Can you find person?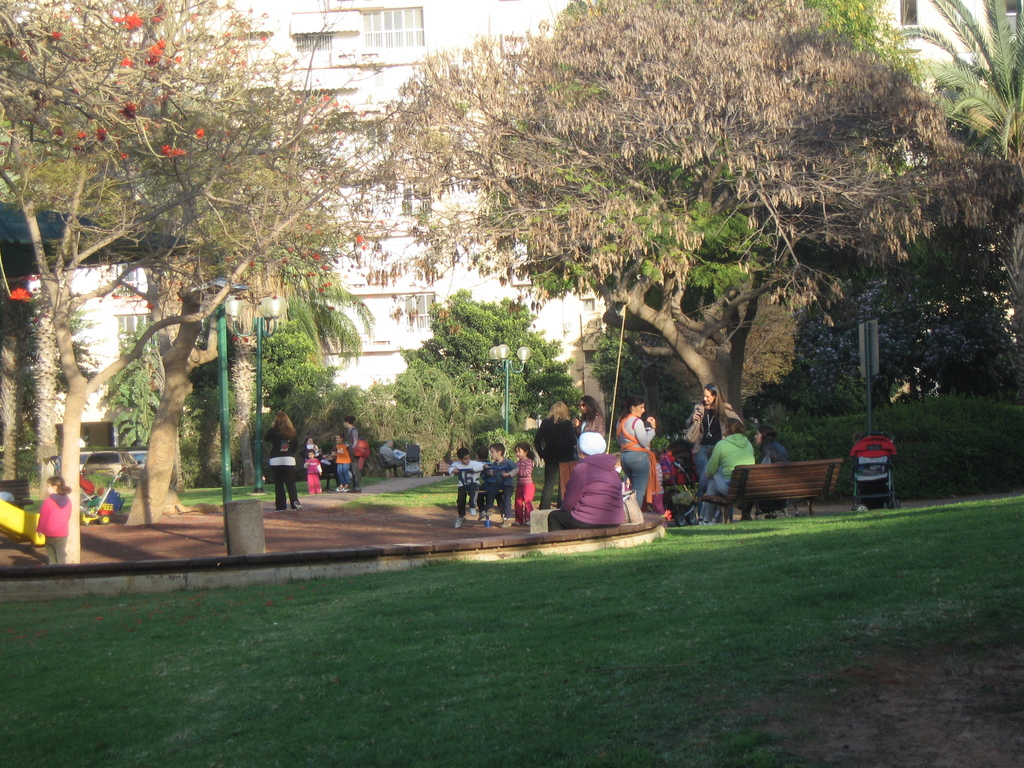
Yes, bounding box: (left=615, top=394, right=657, bottom=509).
